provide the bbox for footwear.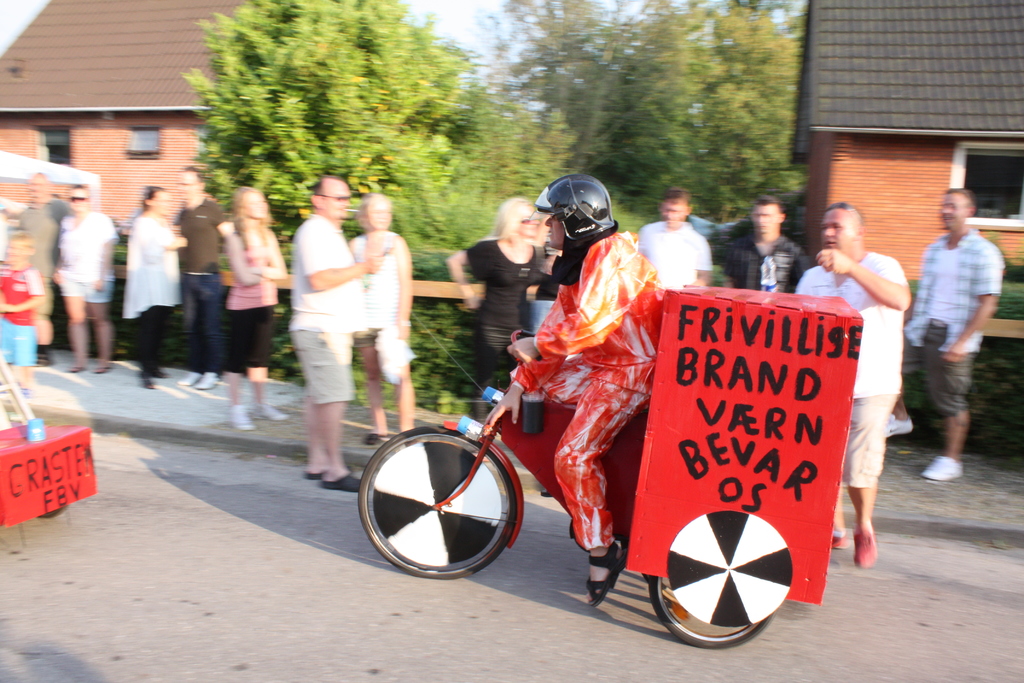
pyautogui.locateOnScreen(850, 527, 877, 573).
